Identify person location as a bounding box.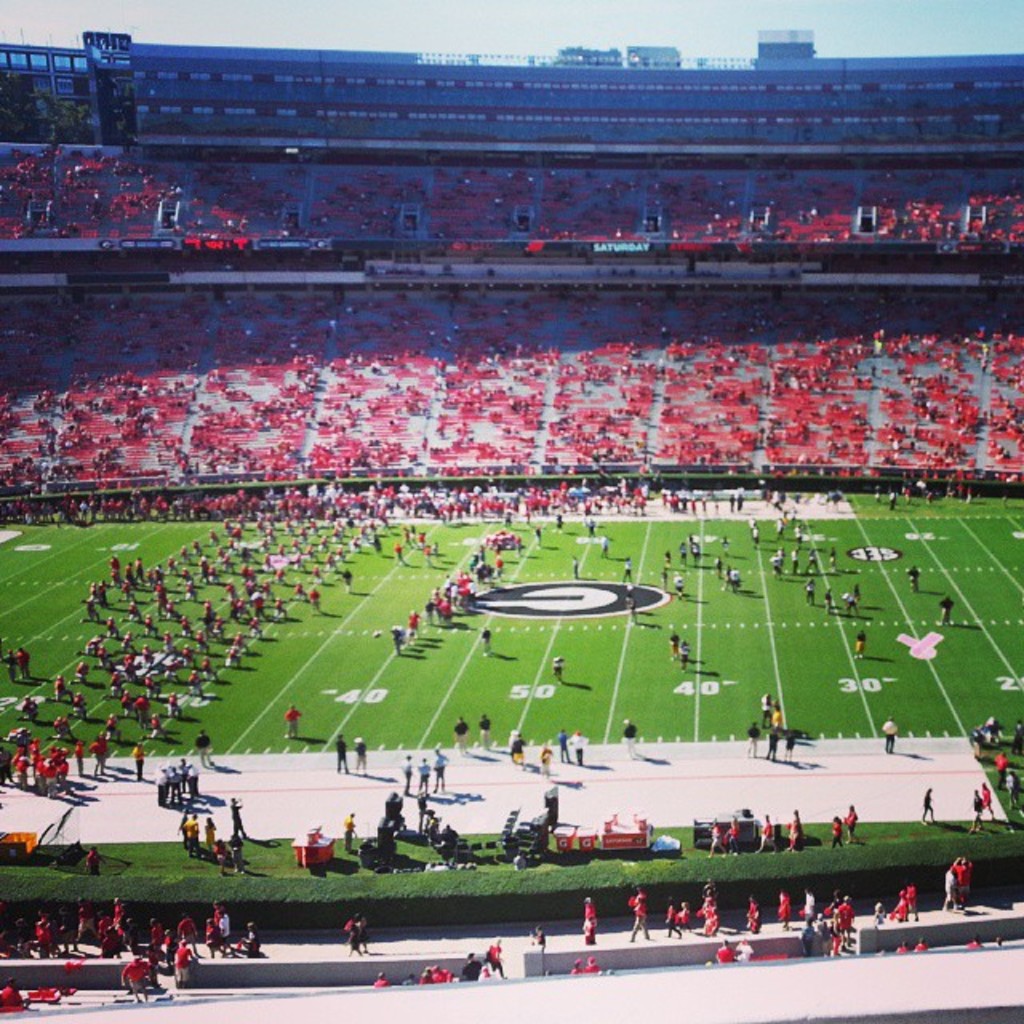
(x1=430, y1=744, x2=451, y2=794).
